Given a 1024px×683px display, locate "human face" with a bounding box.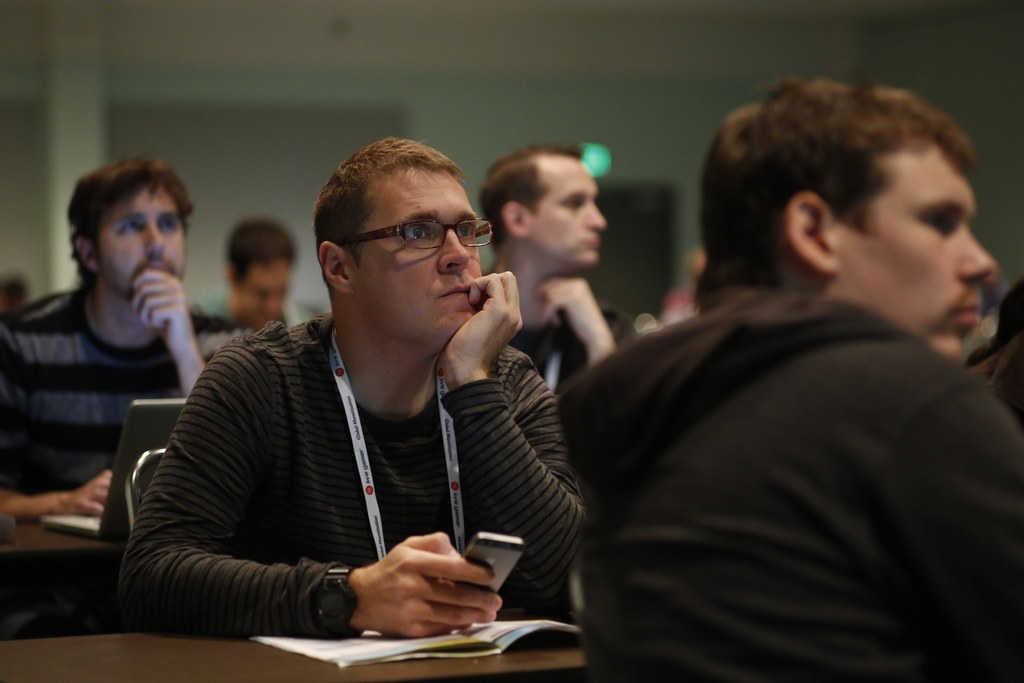
Located: (232,254,289,331).
